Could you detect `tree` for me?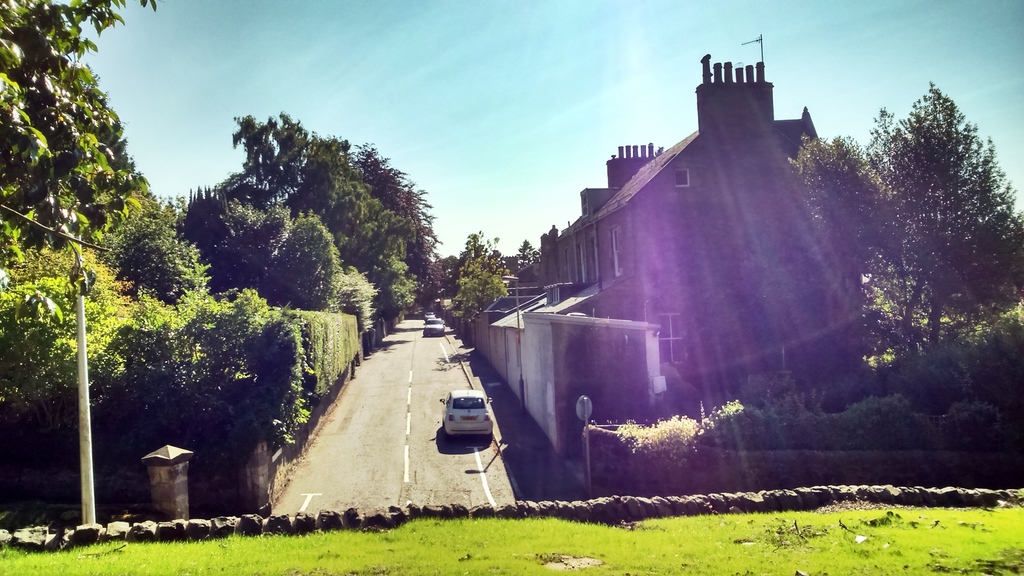
Detection result: (425,245,459,298).
